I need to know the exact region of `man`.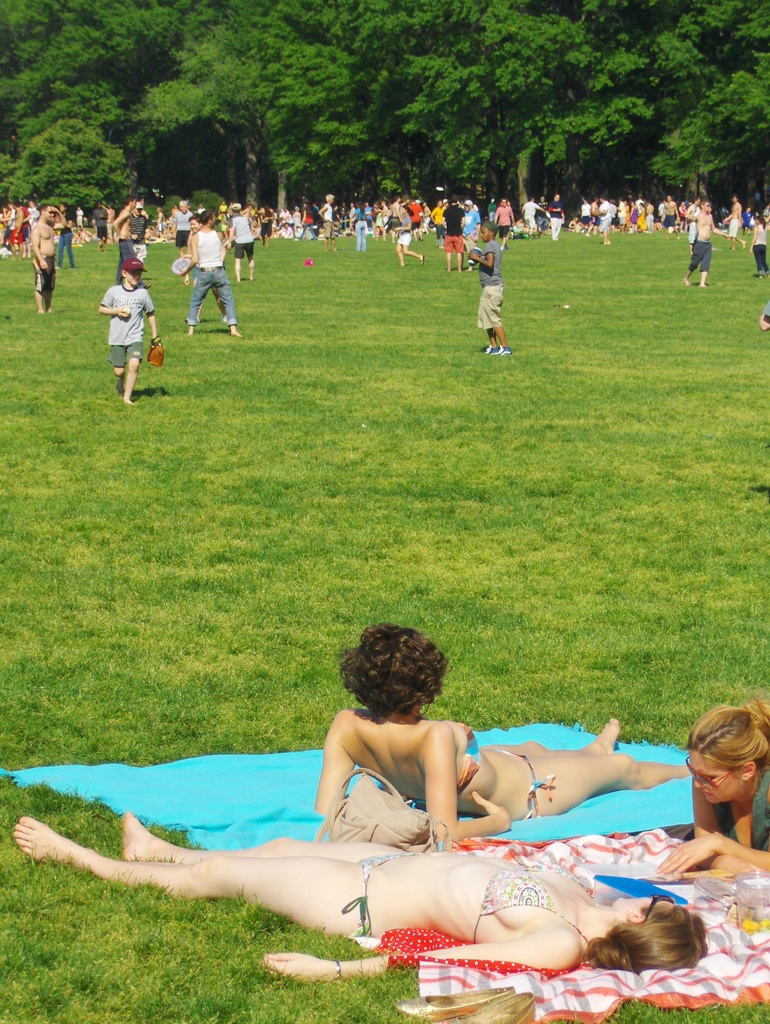
Region: 598:196:612:245.
